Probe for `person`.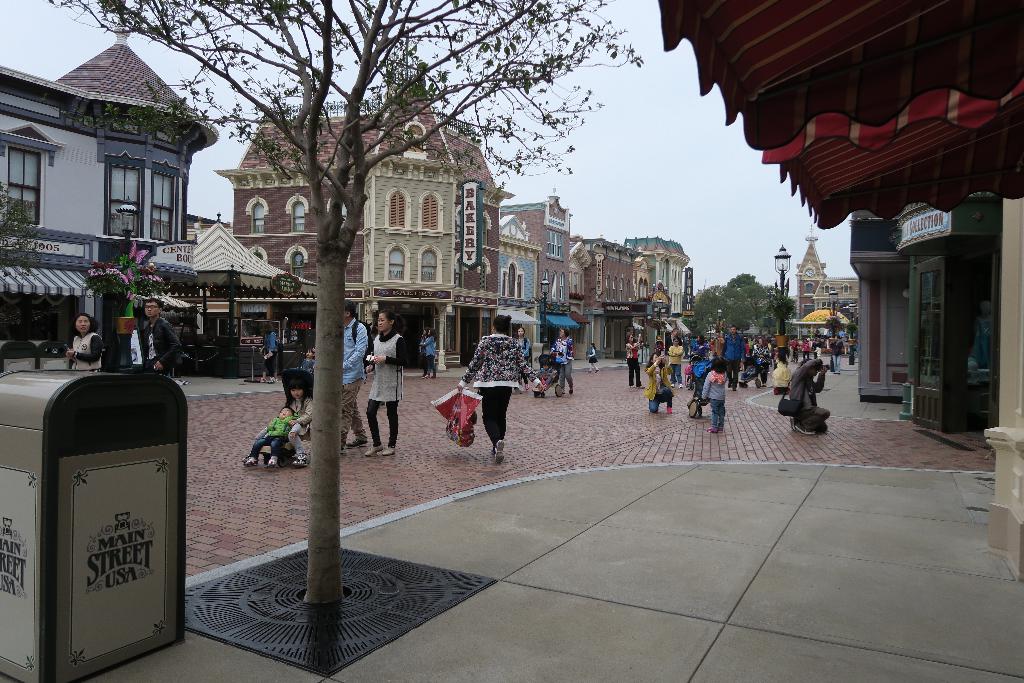
Probe result: <bbox>331, 299, 378, 459</bbox>.
